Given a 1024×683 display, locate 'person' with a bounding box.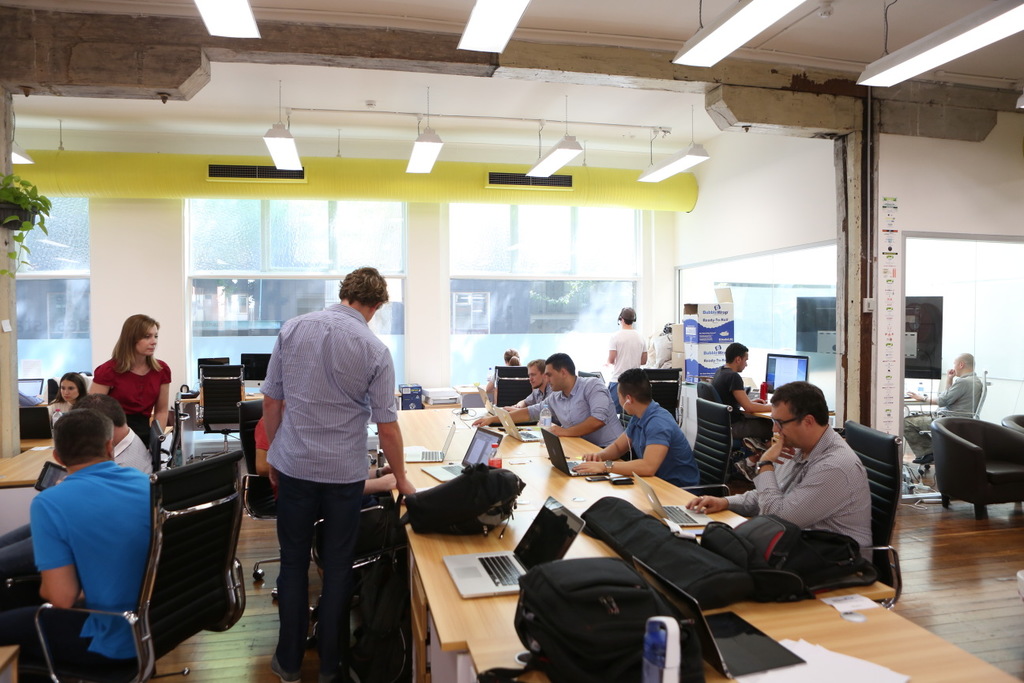
Located: 254:259:418:682.
